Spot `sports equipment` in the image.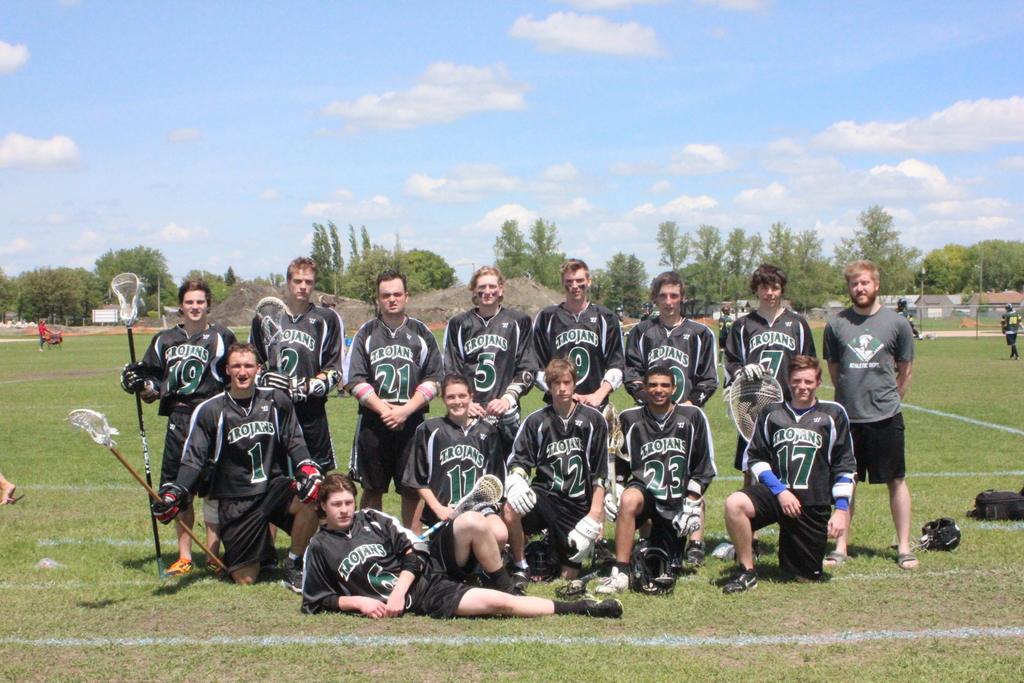
`sports equipment` found at 596,566,630,597.
